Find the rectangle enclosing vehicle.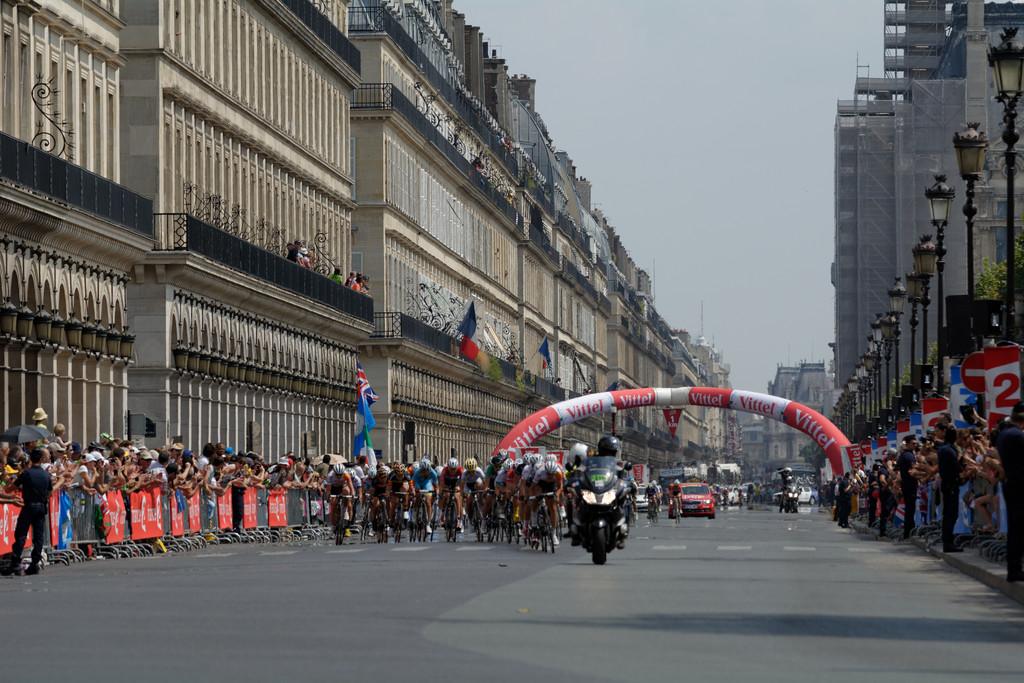
bbox(665, 484, 717, 519).
